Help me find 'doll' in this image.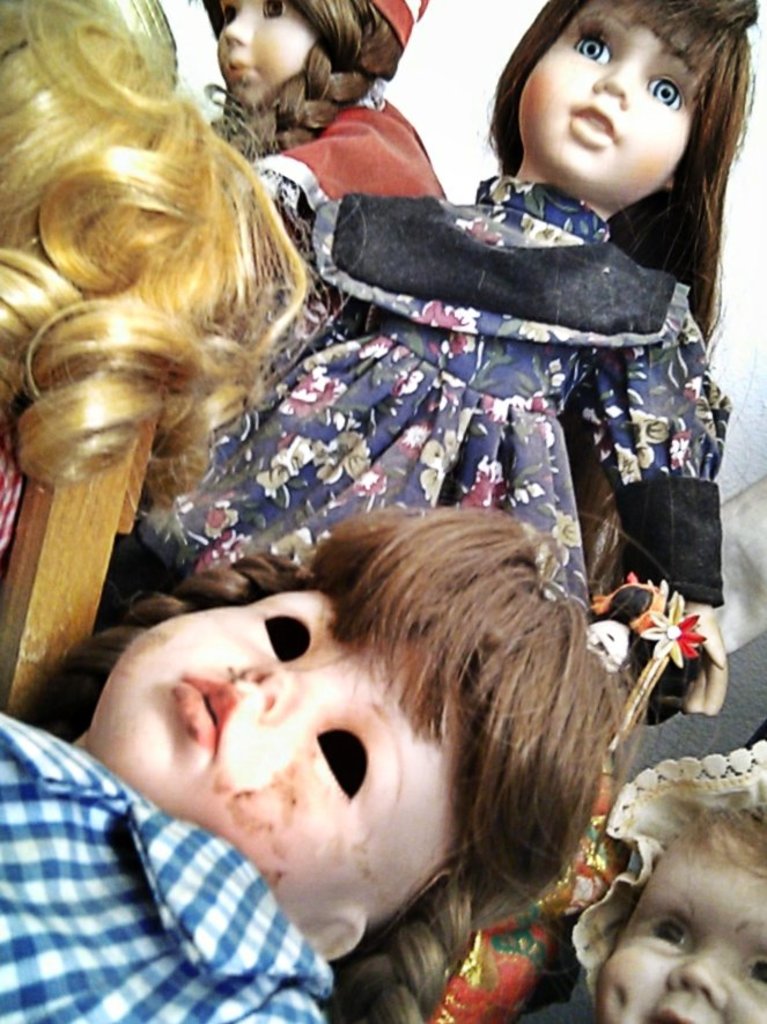
Found it: BBox(580, 754, 766, 1023).
